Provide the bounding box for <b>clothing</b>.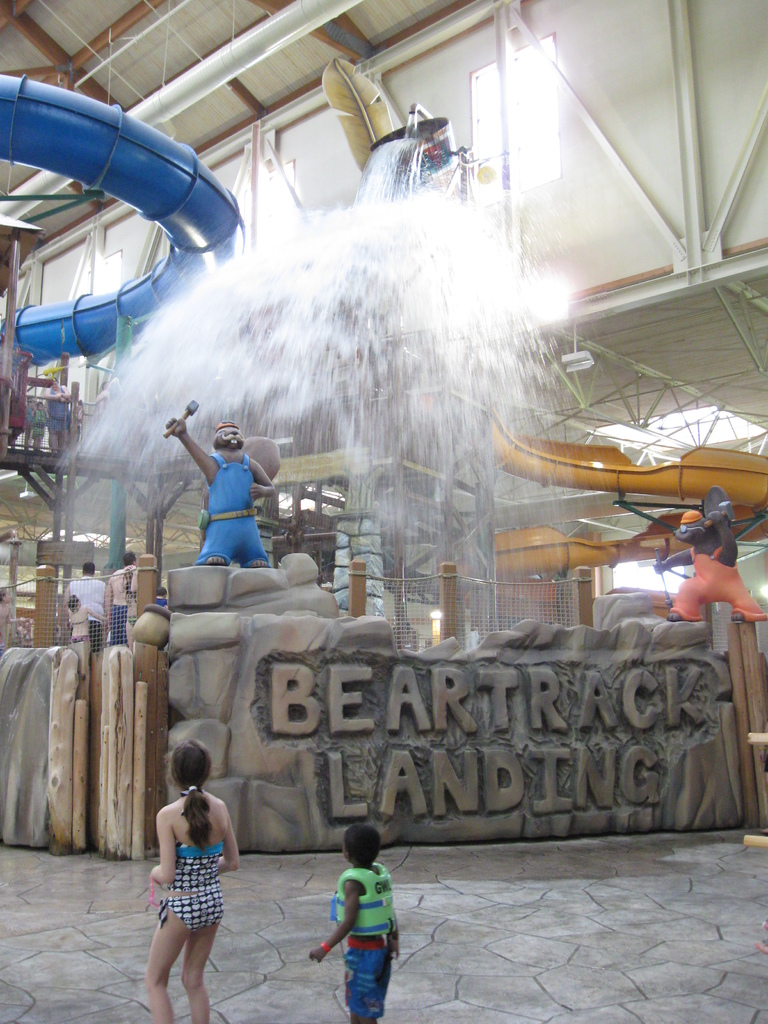
left=193, top=446, right=275, bottom=563.
